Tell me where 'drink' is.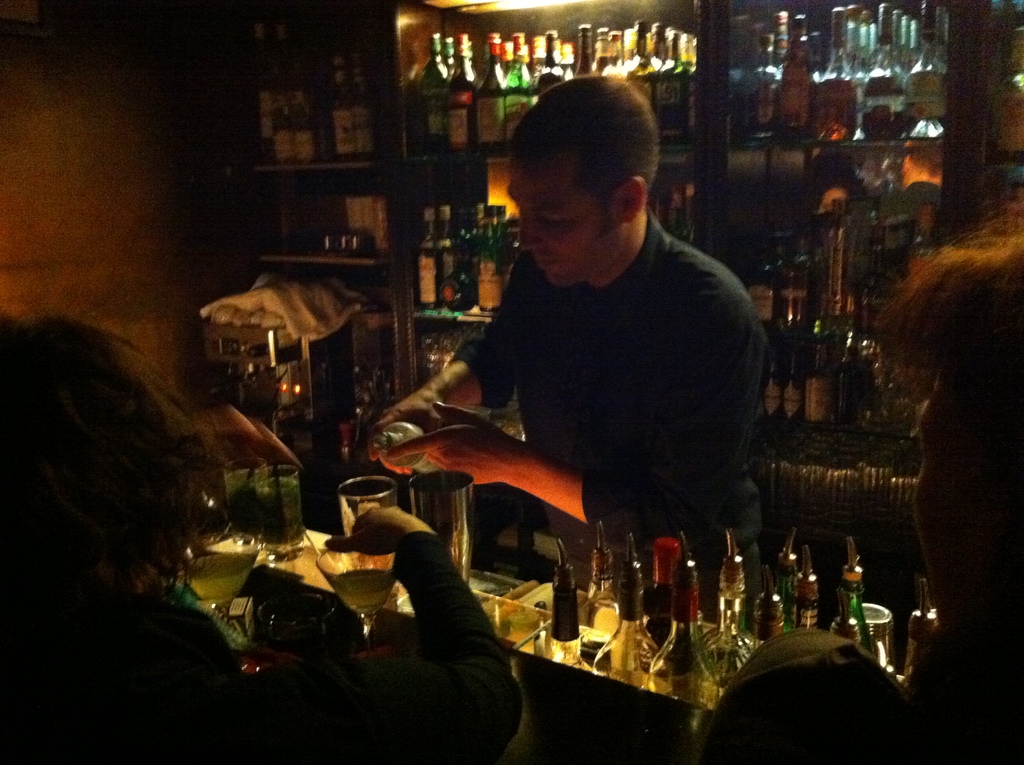
'drink' is at (x1=331, y1=570, x2=397, y2=609).
